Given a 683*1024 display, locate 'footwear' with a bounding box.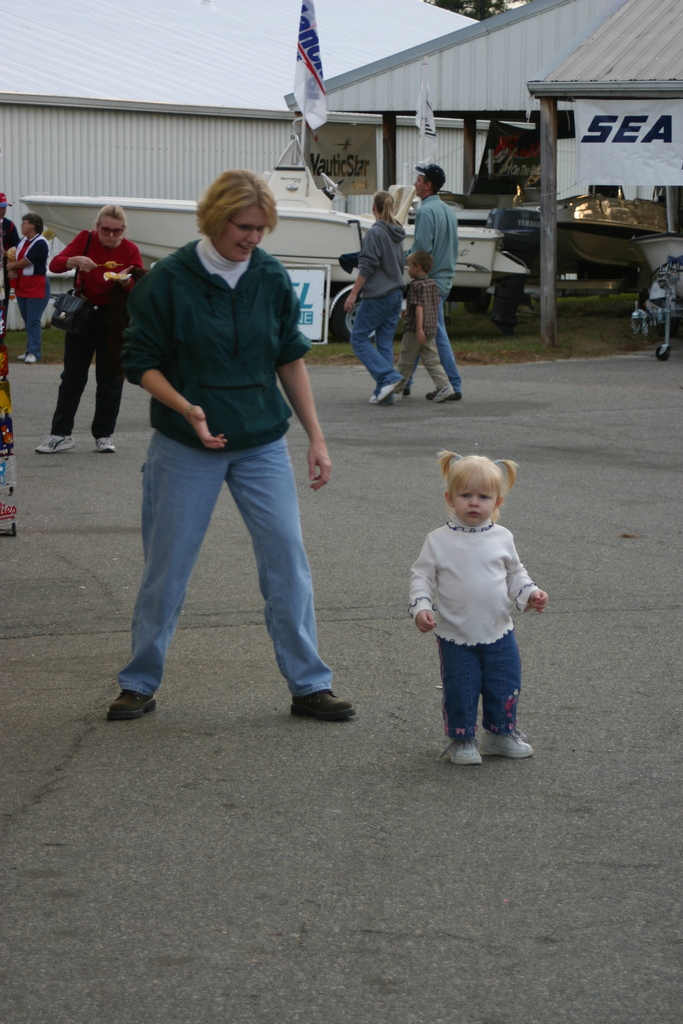
Located: crop(297, 691, 358, 723).
